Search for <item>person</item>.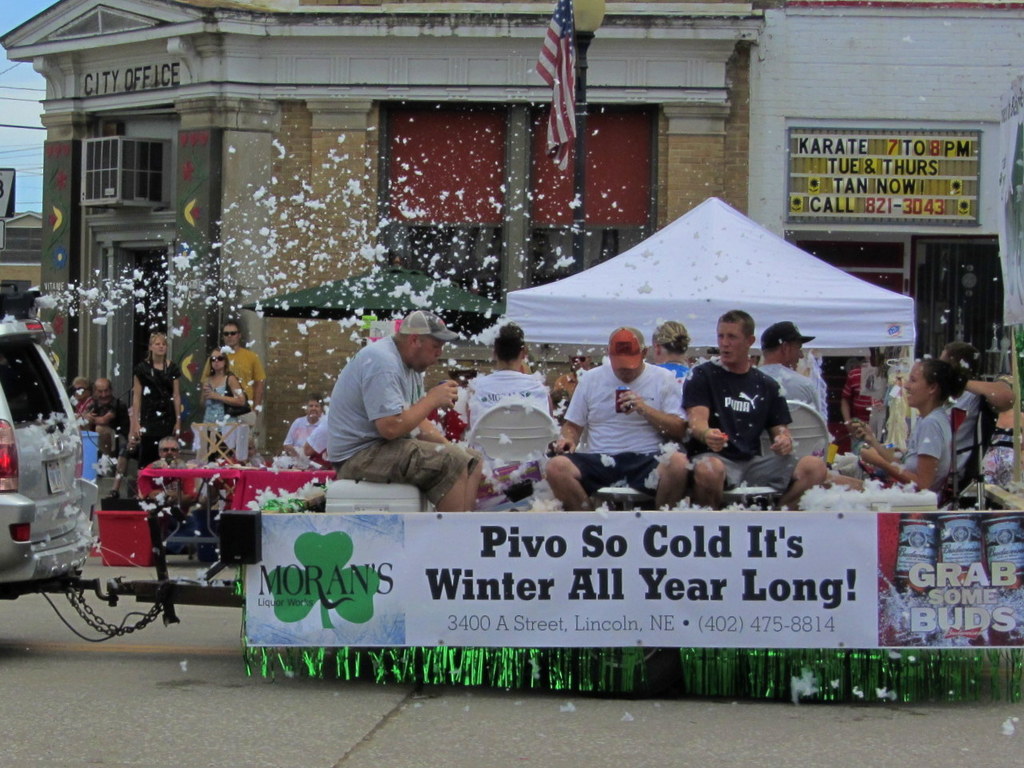
Found at [681, 308, 799, 515].
